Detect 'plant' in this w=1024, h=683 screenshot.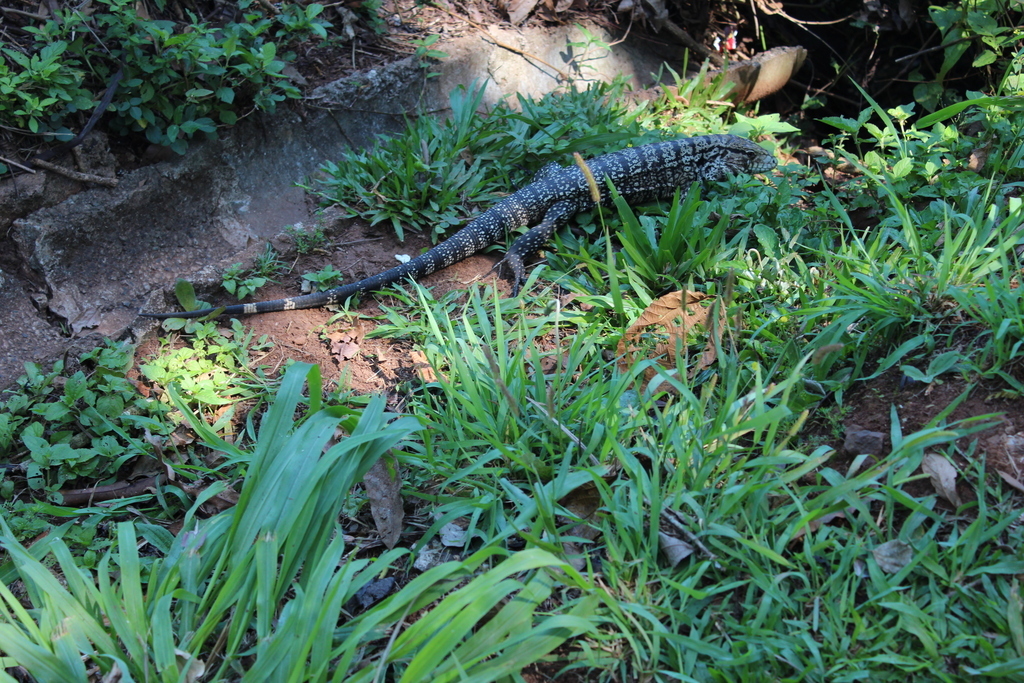
Detection: [left=0, top=0, right=340, bottom=163].
